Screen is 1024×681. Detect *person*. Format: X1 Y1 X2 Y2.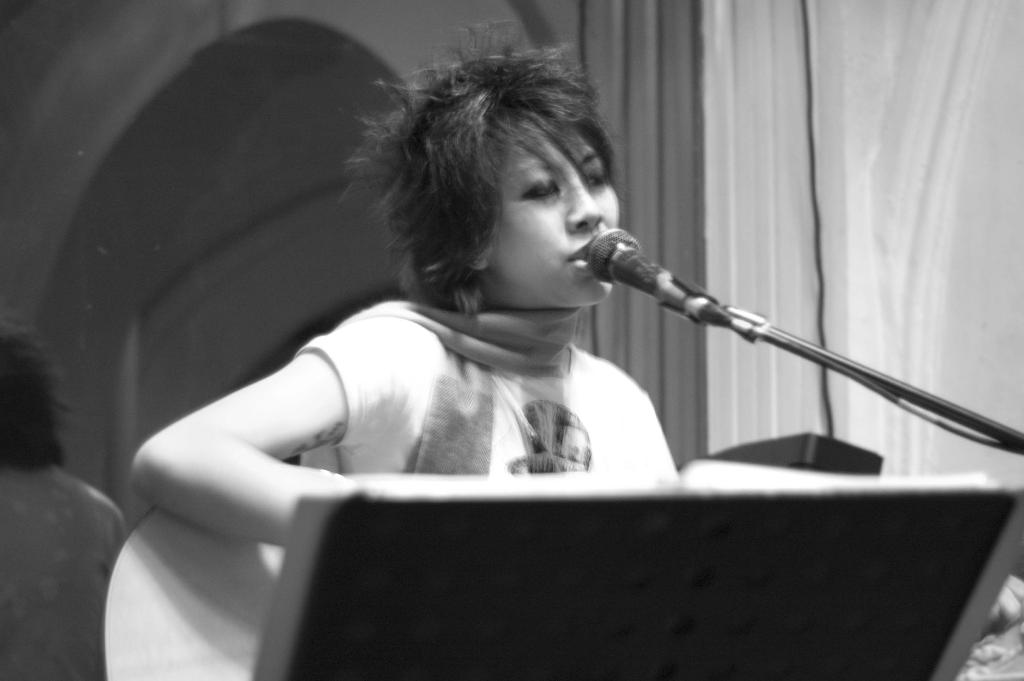
127 21 680 550.
